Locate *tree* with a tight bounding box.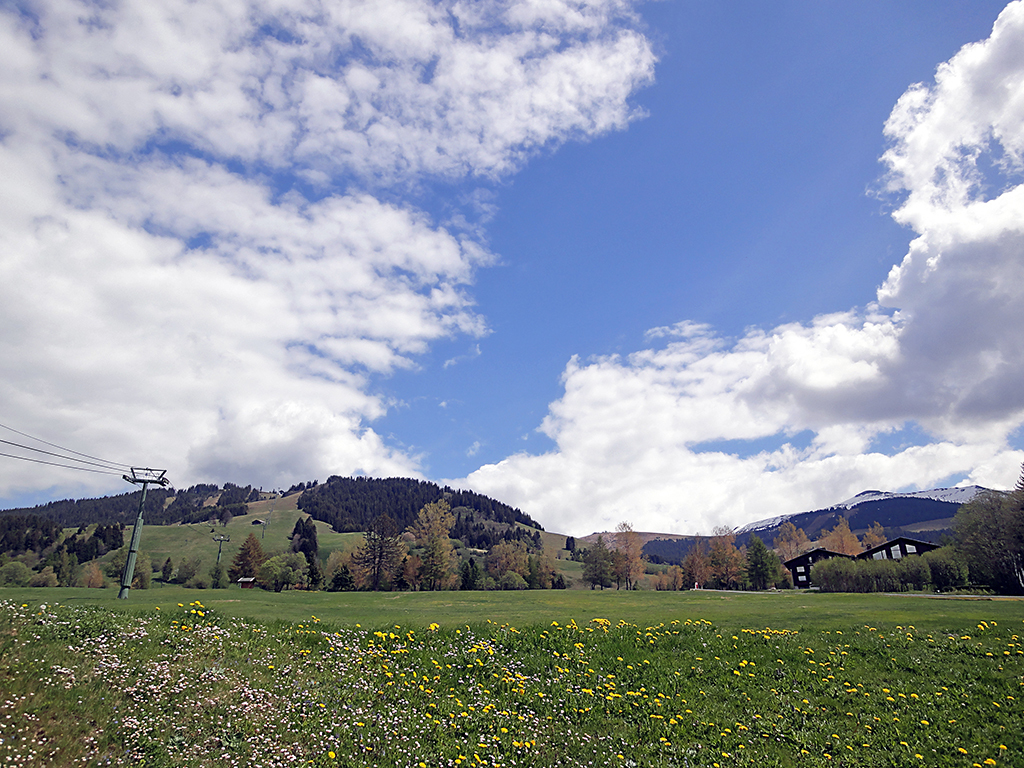
583,529,610,592.
